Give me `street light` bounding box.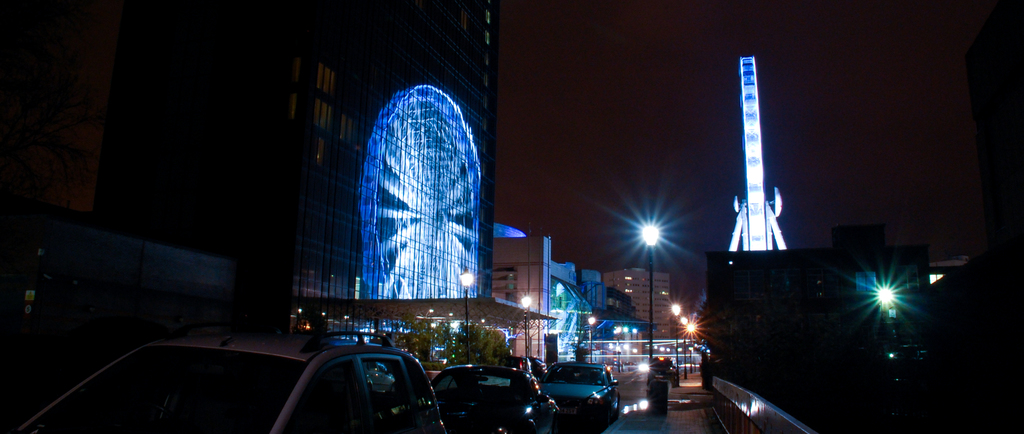
<bbox>637, 222, 668, 364</bbox>.
